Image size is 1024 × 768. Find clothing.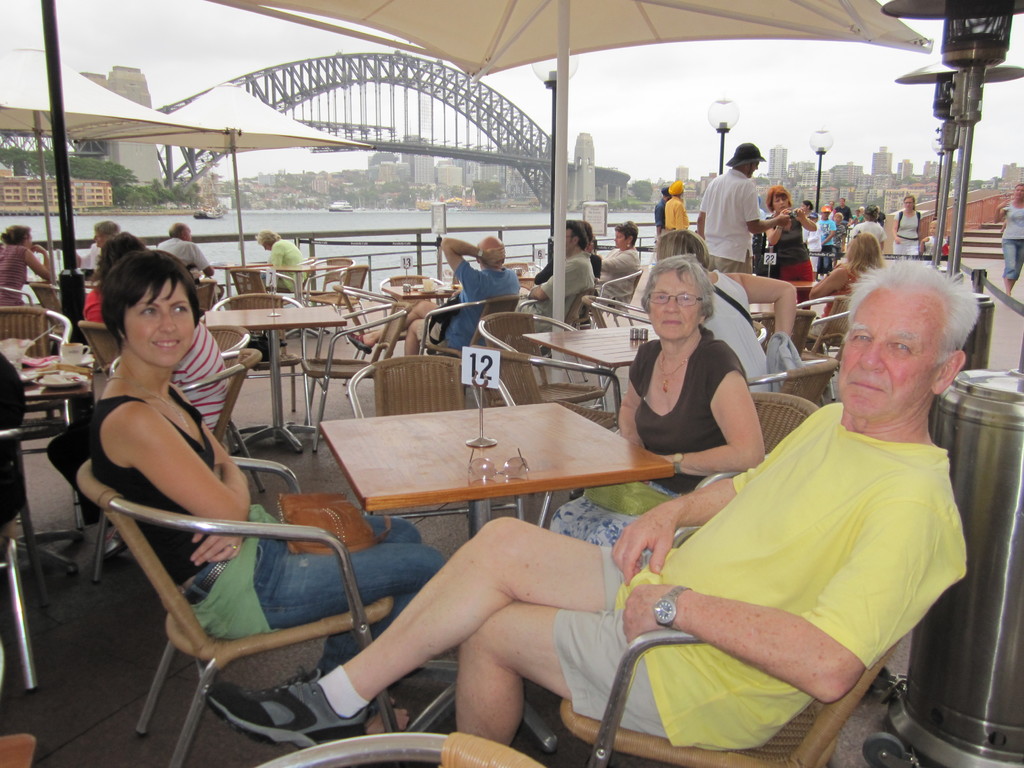
box=[604, 245, 642, 305].
